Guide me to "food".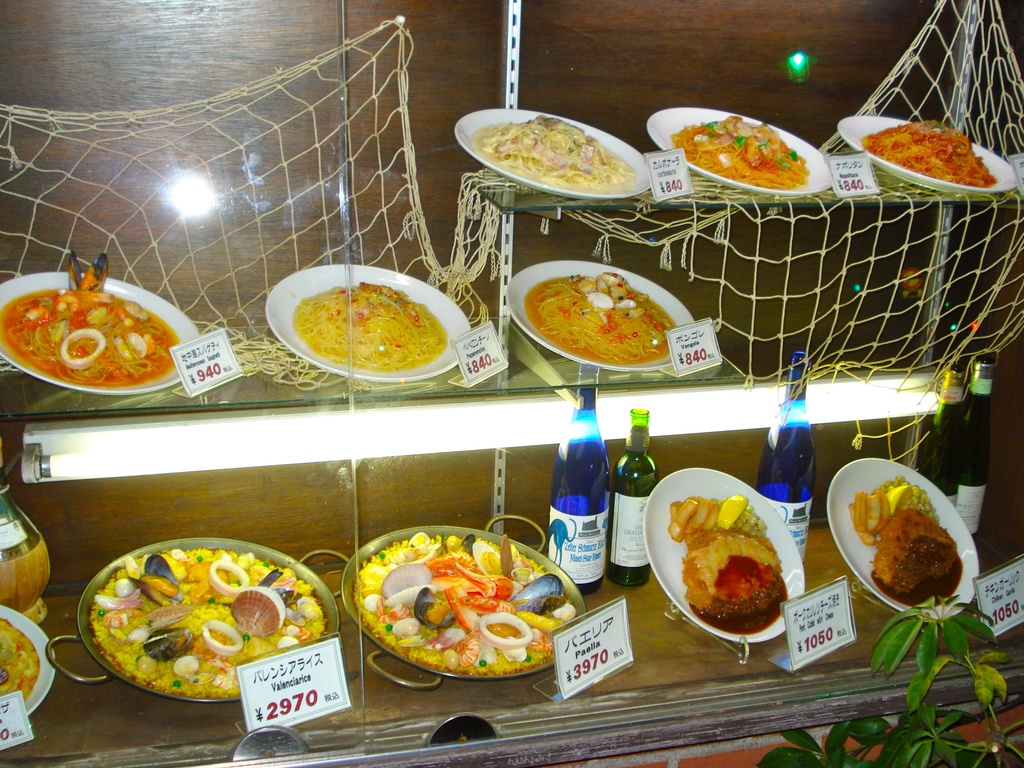
Guidance: 477,121,639,196.
